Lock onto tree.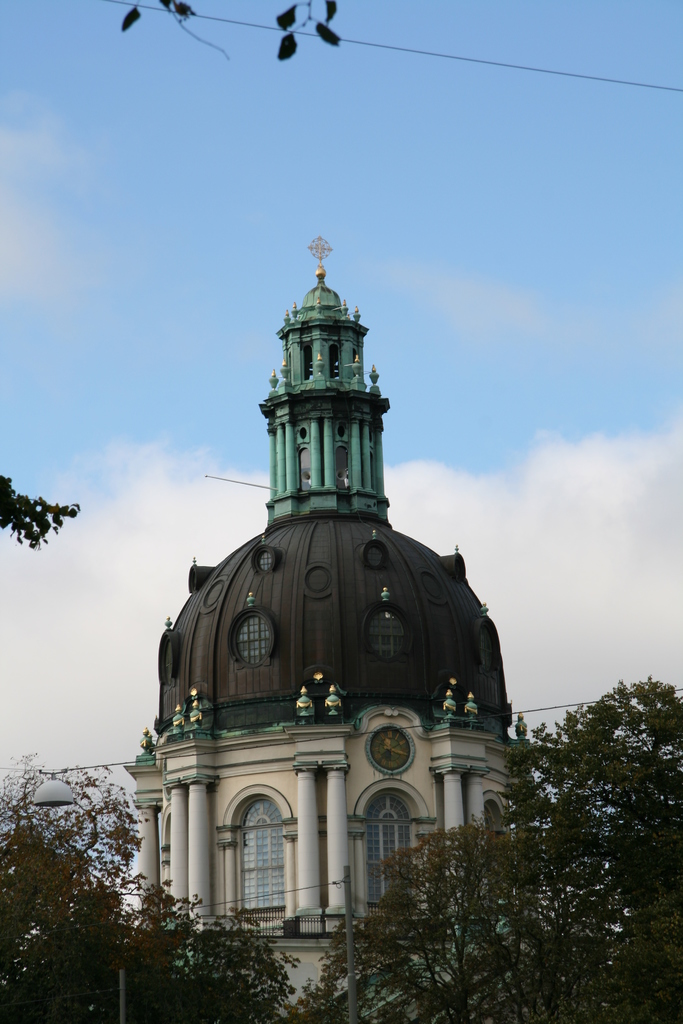
Locked: x1=0, y1=743, x2=297, y2=1023.
